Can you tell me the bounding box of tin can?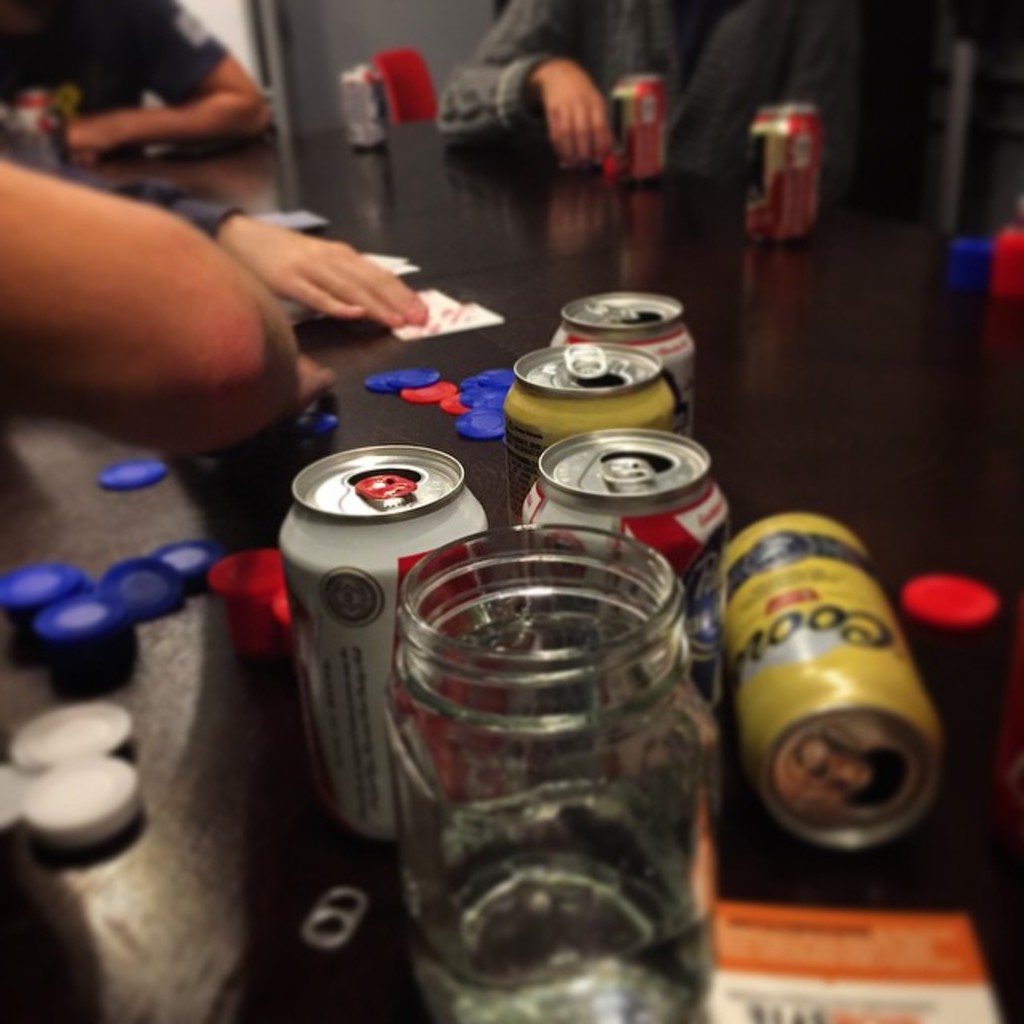
bbox=[11, 88, 54, 128].
